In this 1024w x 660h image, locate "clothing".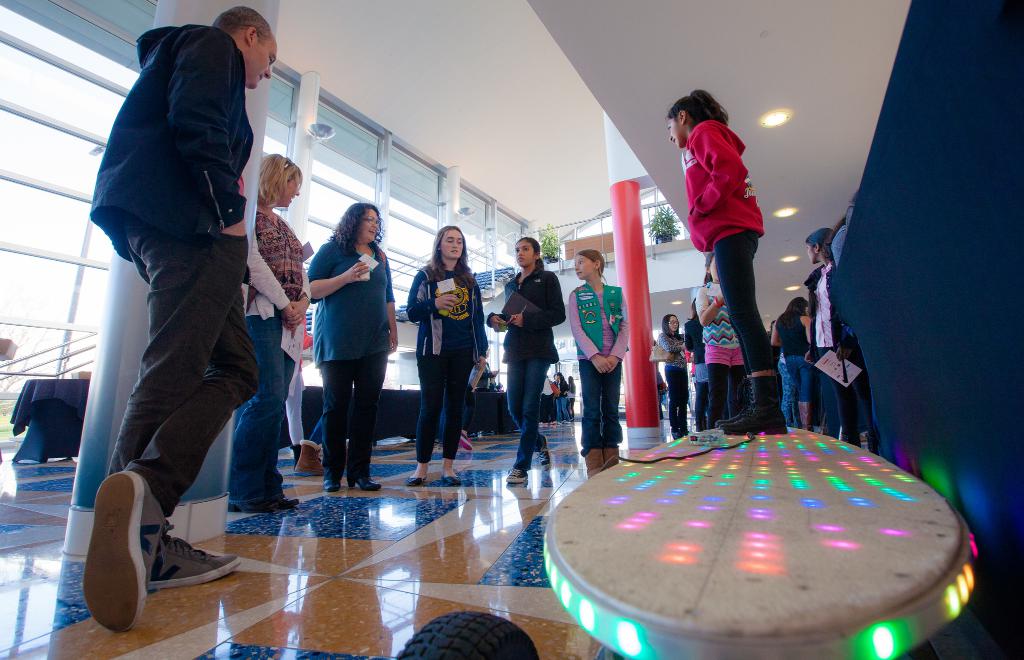
Bounding box: 685:300:708:423.
